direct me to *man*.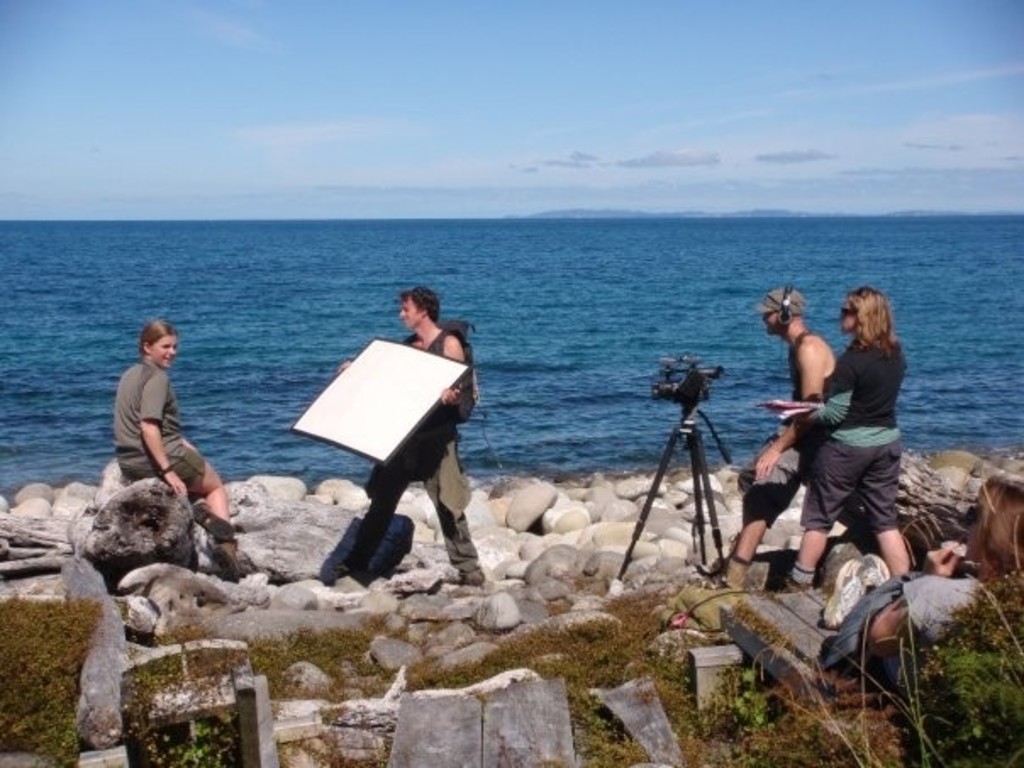
Direction: left=702, top=287, right=848, bottom=590.
